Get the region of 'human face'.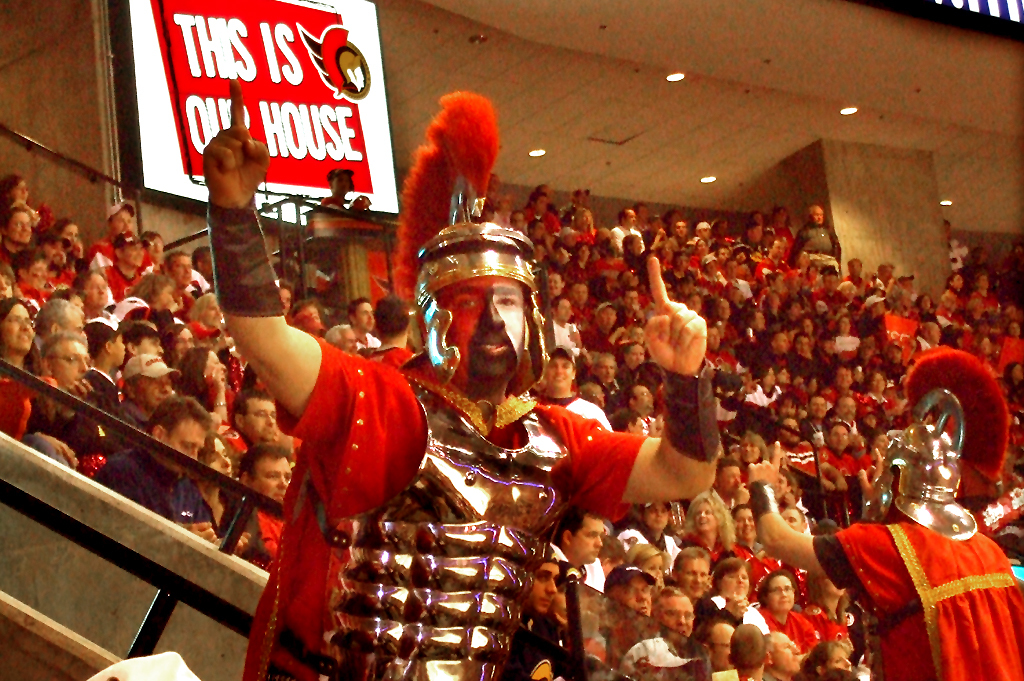
x1=813 y1=208 x2=826 y2=226.
